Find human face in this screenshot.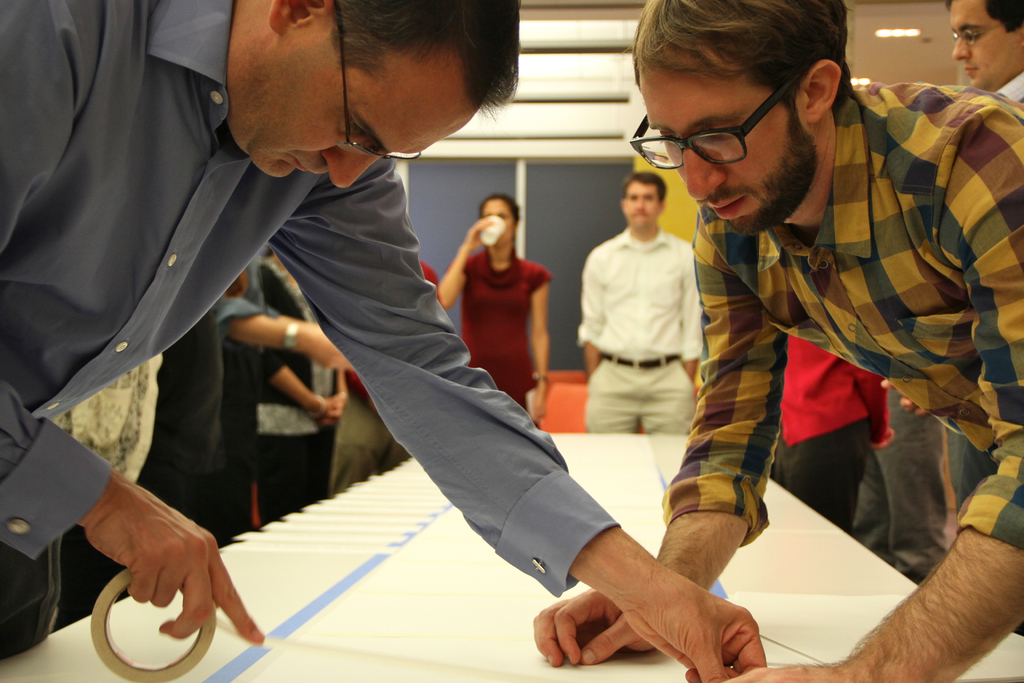
The bounding box for human face is 952/0/1023/92.
